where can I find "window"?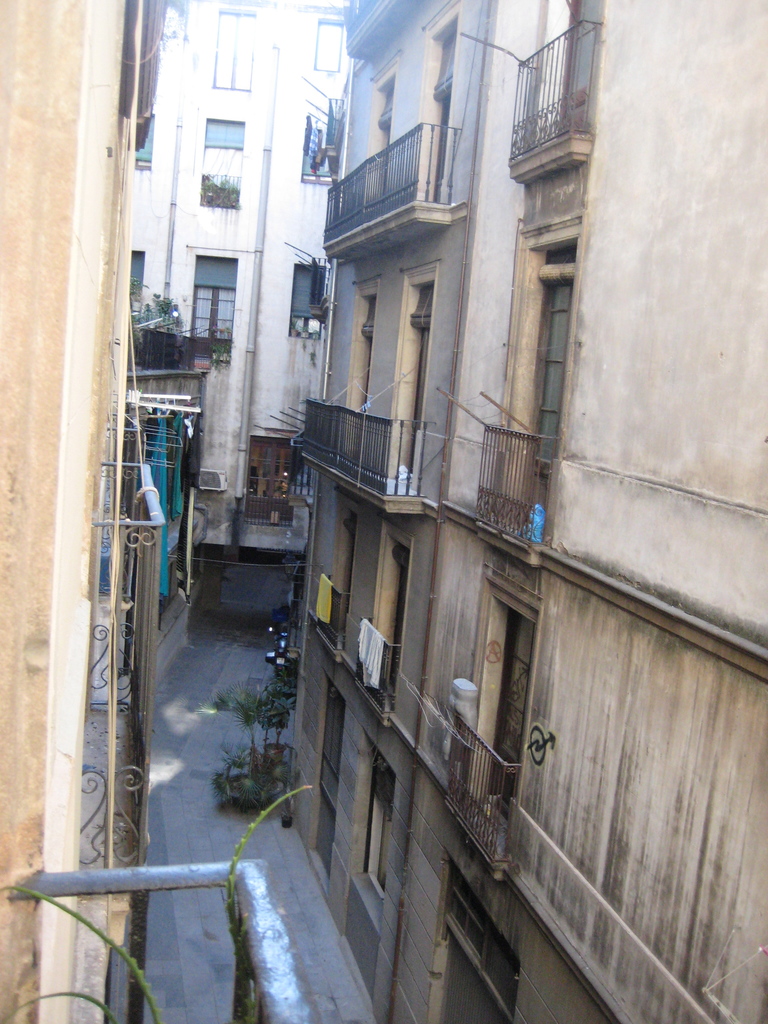
You can find it at x1=351, y1=722, x2=401, y2=934.
